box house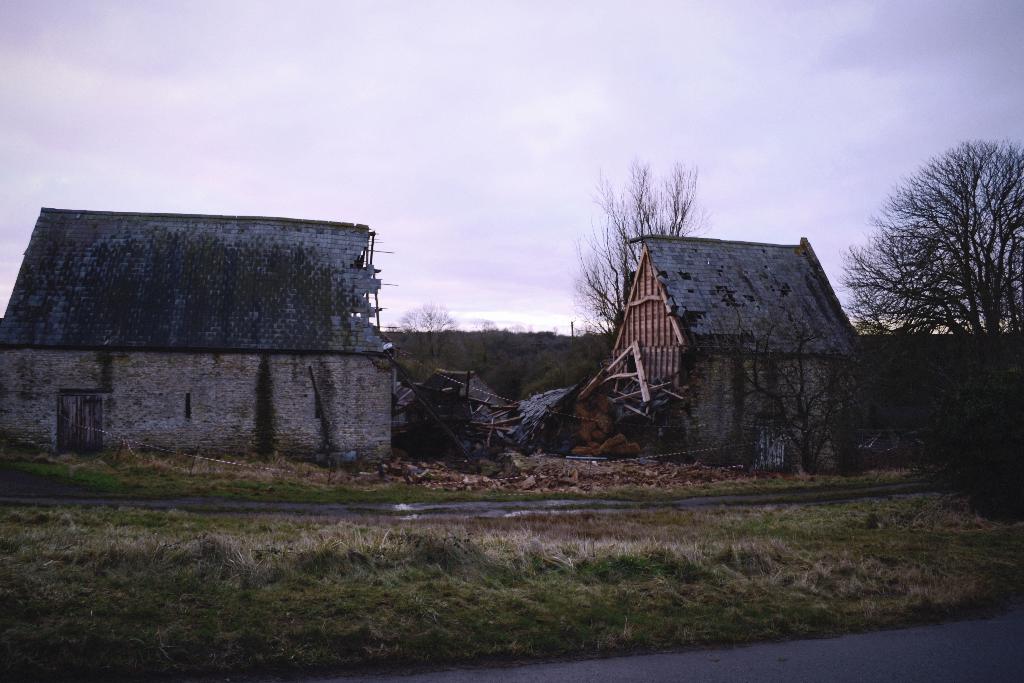
577, 206, 874, 473
